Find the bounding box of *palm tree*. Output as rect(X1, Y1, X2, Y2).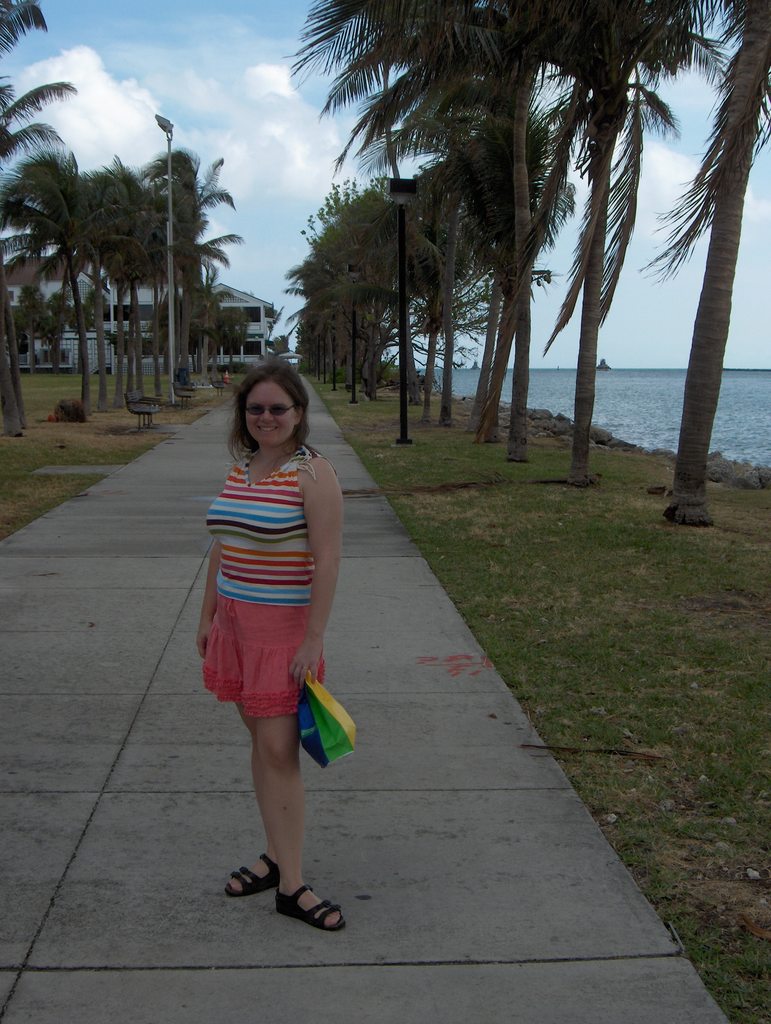
rect(143, 168, 237, 356).
